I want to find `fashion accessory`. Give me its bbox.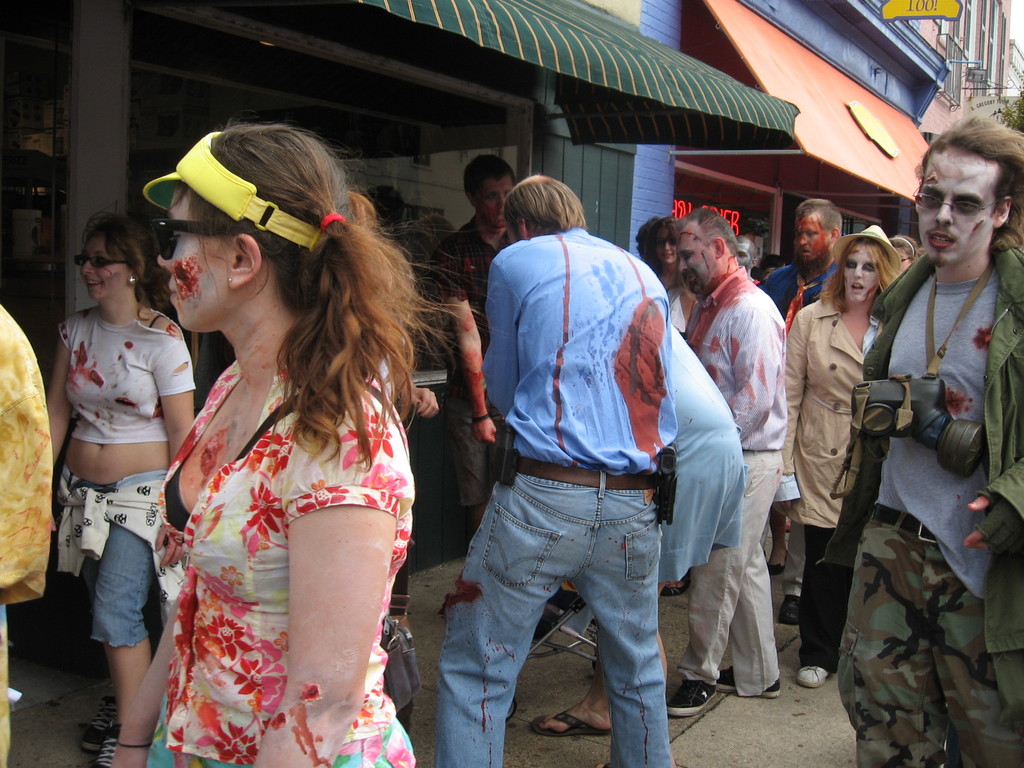
bbox(69, 250, 137, 274).
